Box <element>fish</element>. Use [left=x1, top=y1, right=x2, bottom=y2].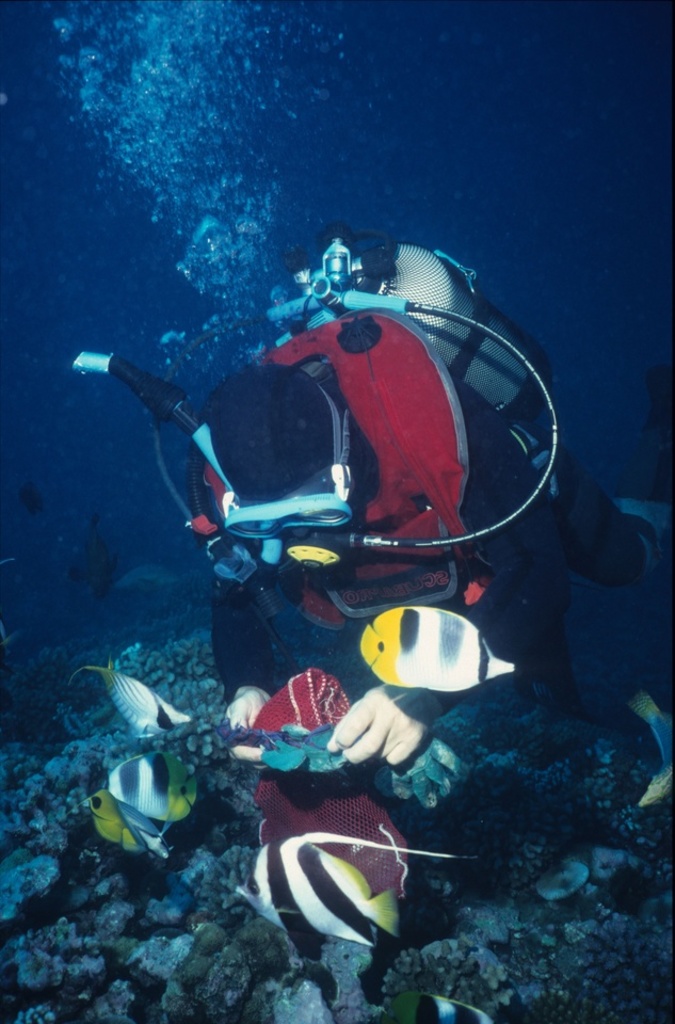
[left=70, top=665, right=193, bottom=737].
